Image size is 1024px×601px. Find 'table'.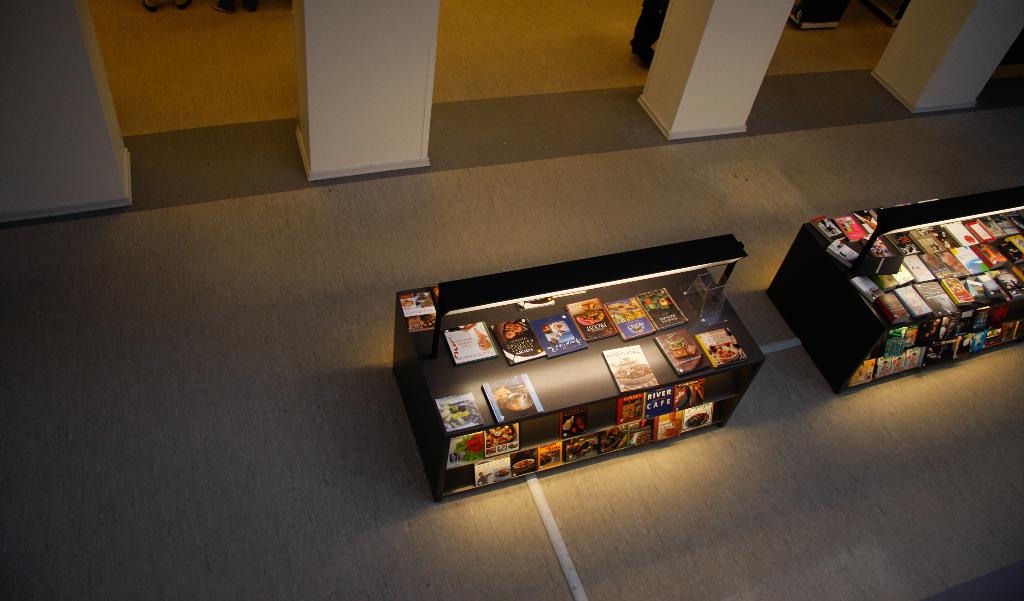
{"x1": 396, "y1": 234, "x2": 766, "y2": 502}.
